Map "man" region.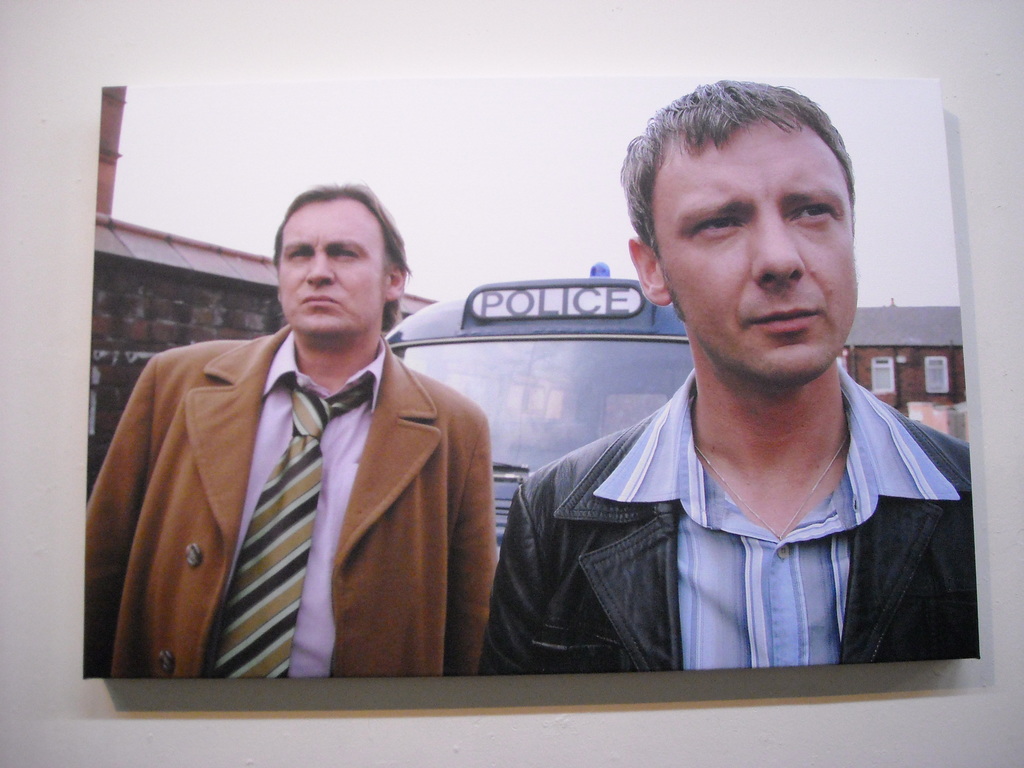
Mapped to (98,183,510,709).
